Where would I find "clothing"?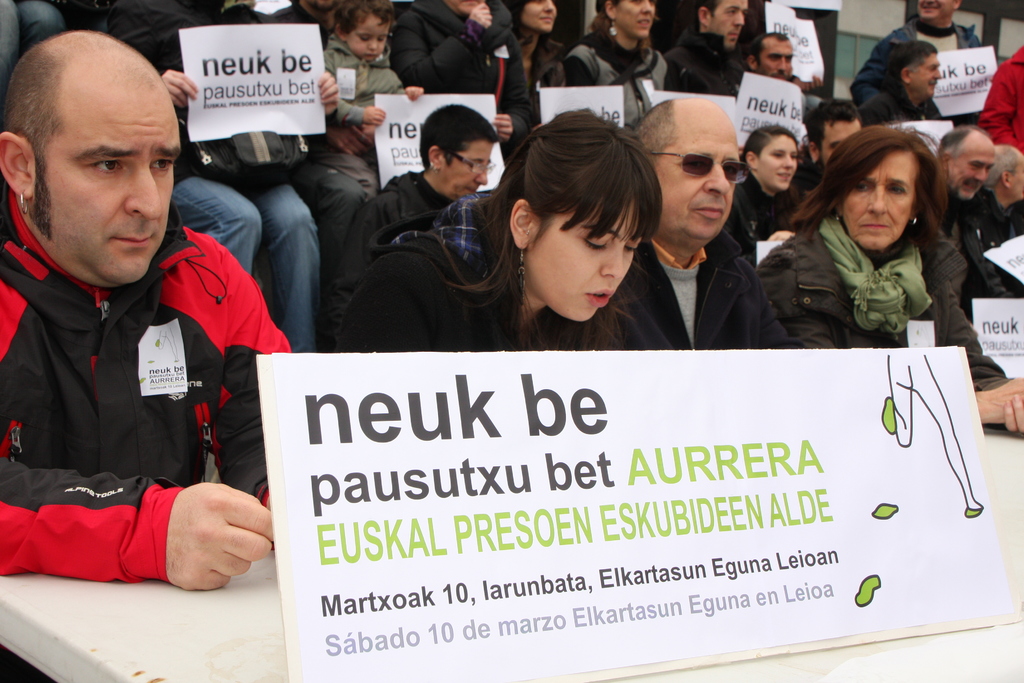
At l=392, t=0, r=536, b=163.
